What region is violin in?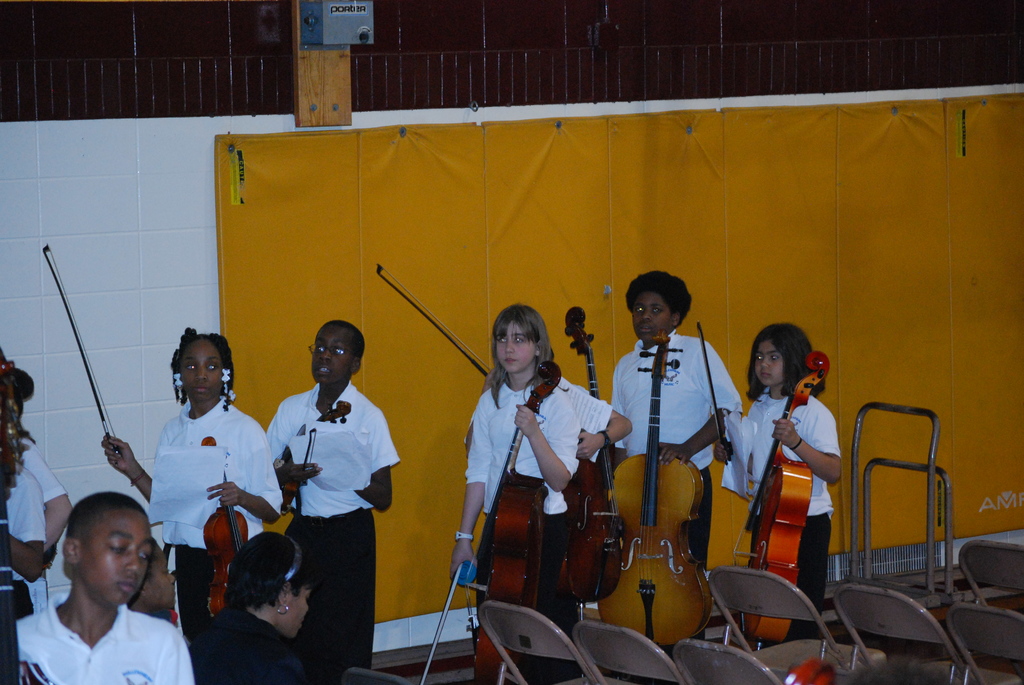
(691,319,829,644).
